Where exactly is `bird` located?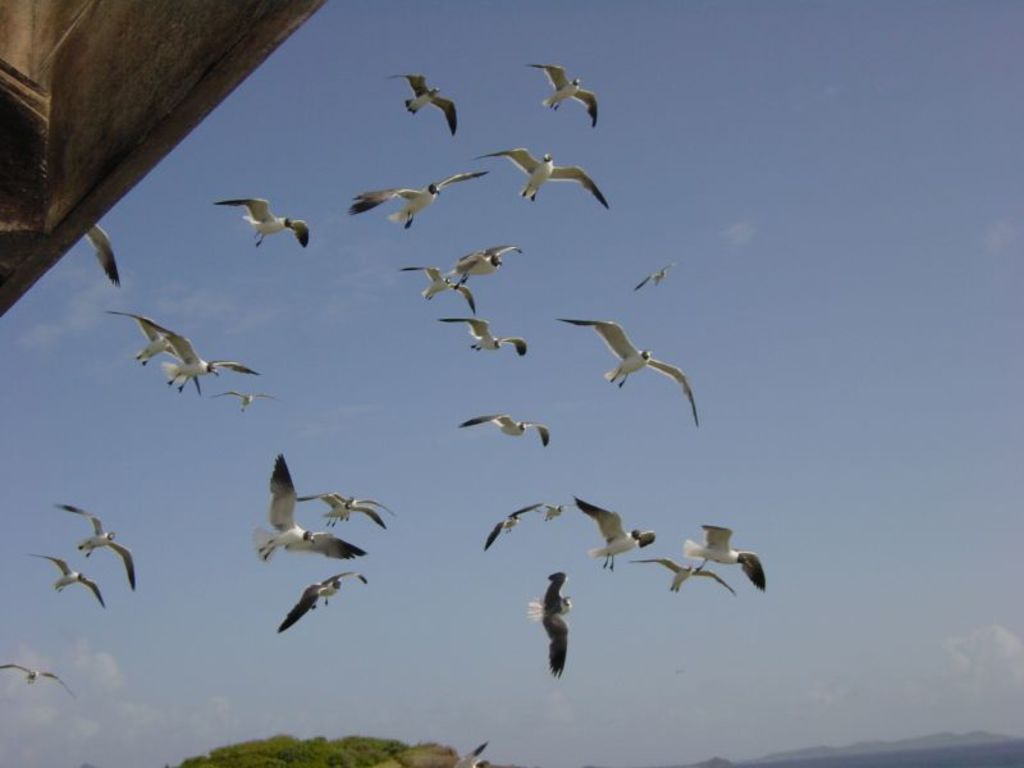
Its bounding box is 88/220/120/284.
